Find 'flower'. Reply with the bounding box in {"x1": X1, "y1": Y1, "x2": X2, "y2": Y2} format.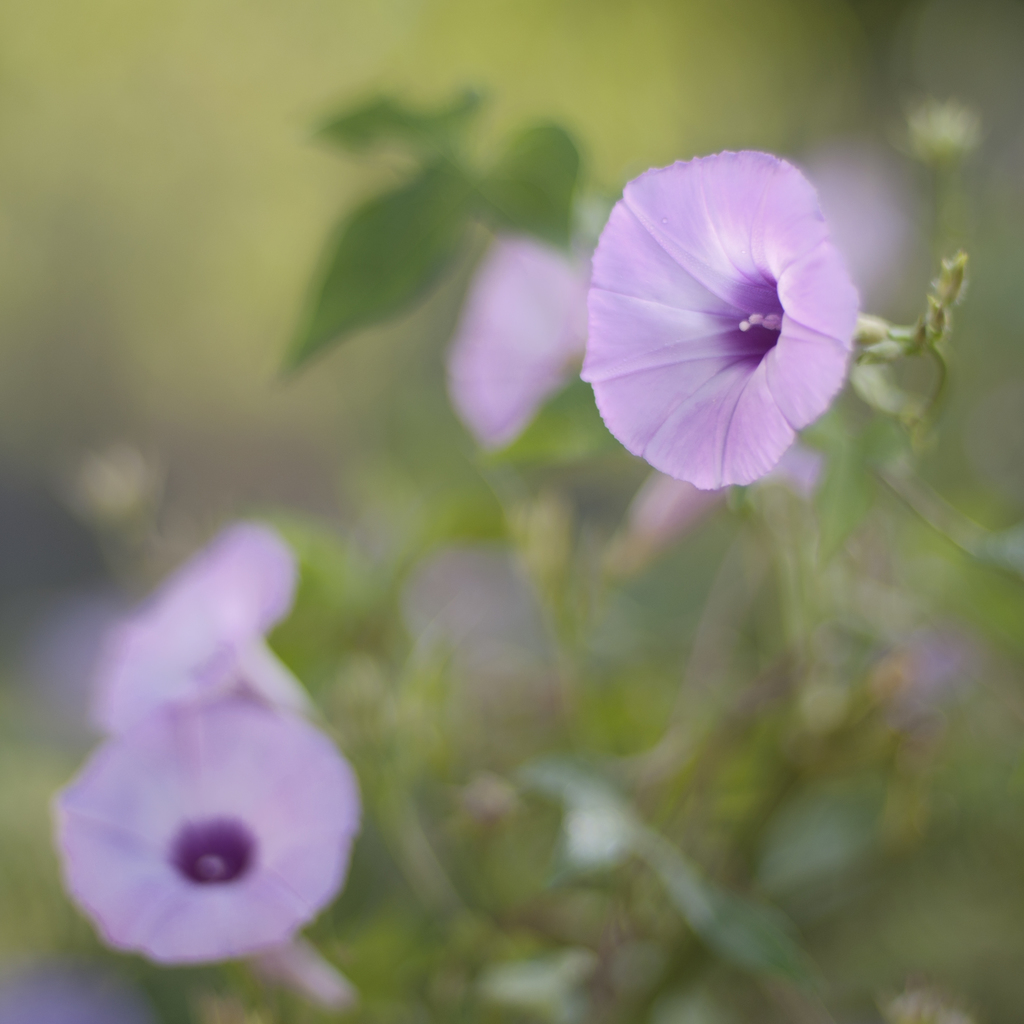
{"x1": 444, "y1": 236, "x2": 589, "y2": 446}.
